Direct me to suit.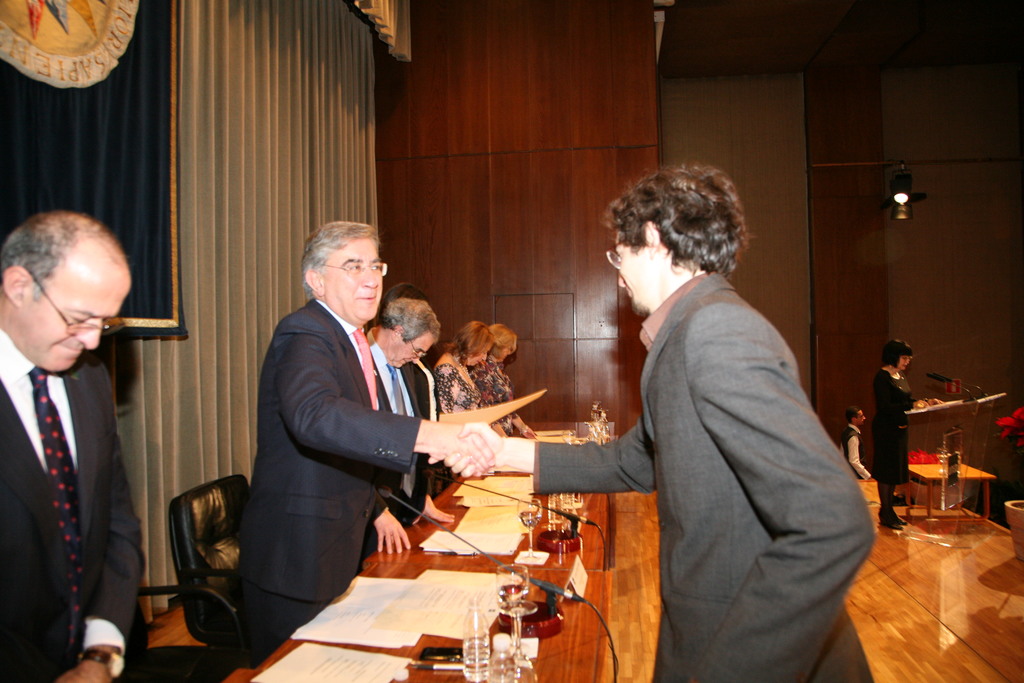
Direction: bbox=[534, 270, 875, 682].
